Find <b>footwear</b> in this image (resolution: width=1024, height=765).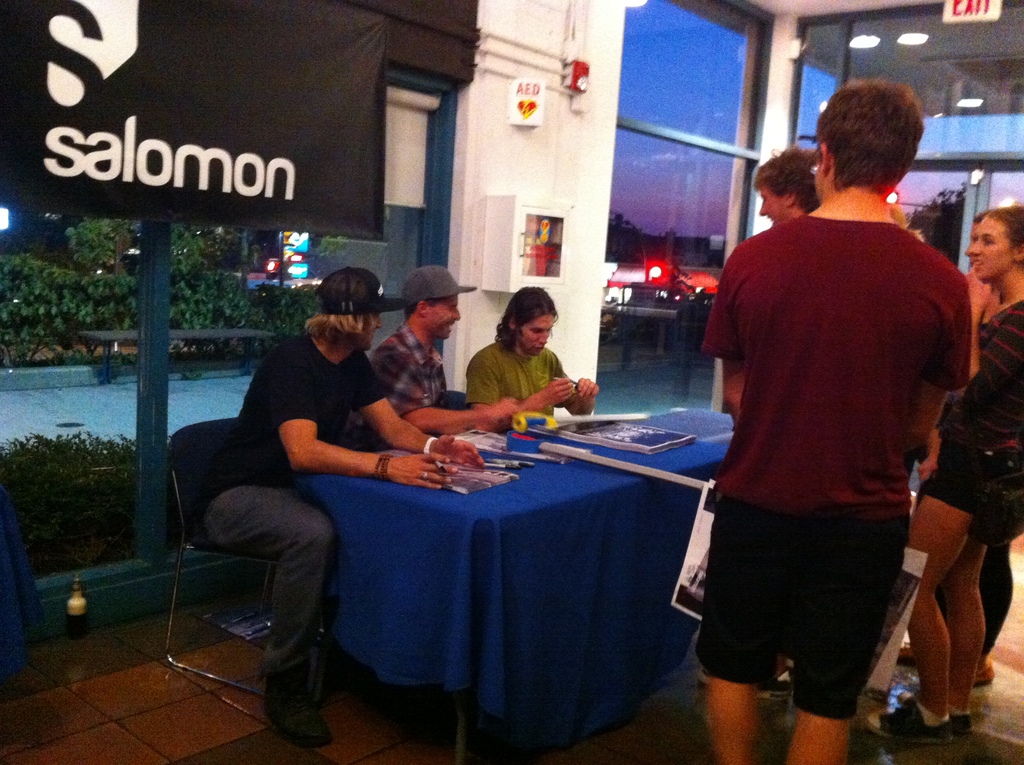
region(974, 654, 1000, 676).
